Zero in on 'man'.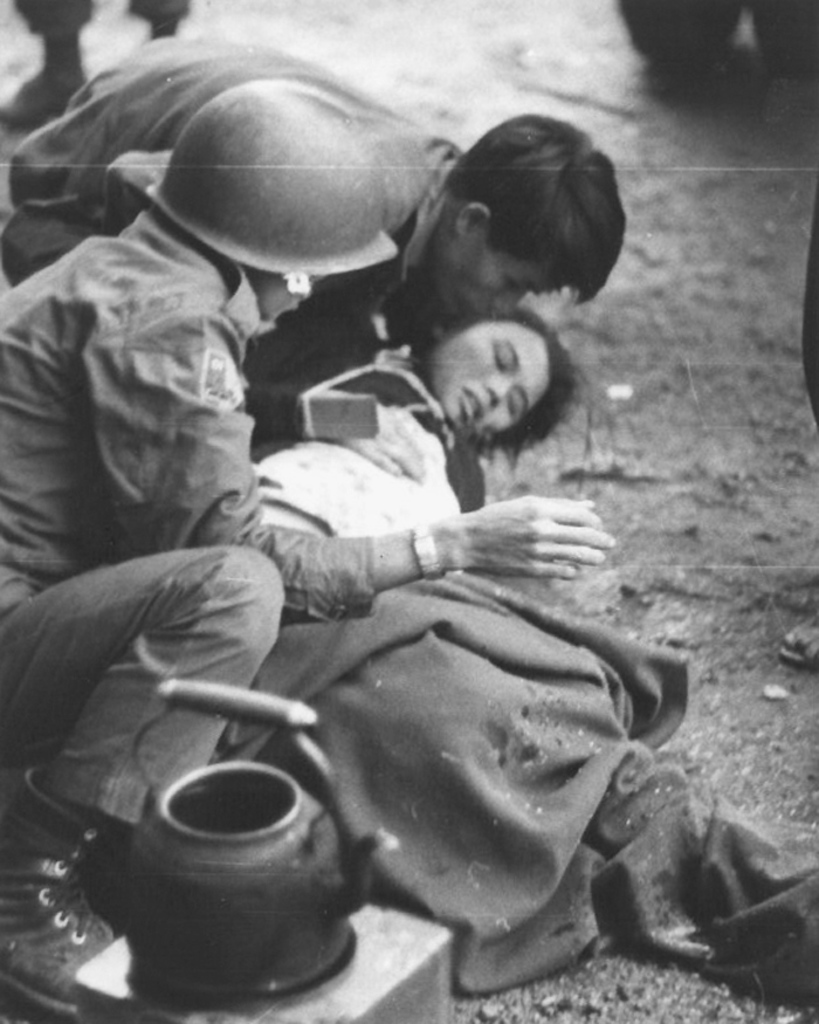
Zeroed in: 0,76,614,1023.
